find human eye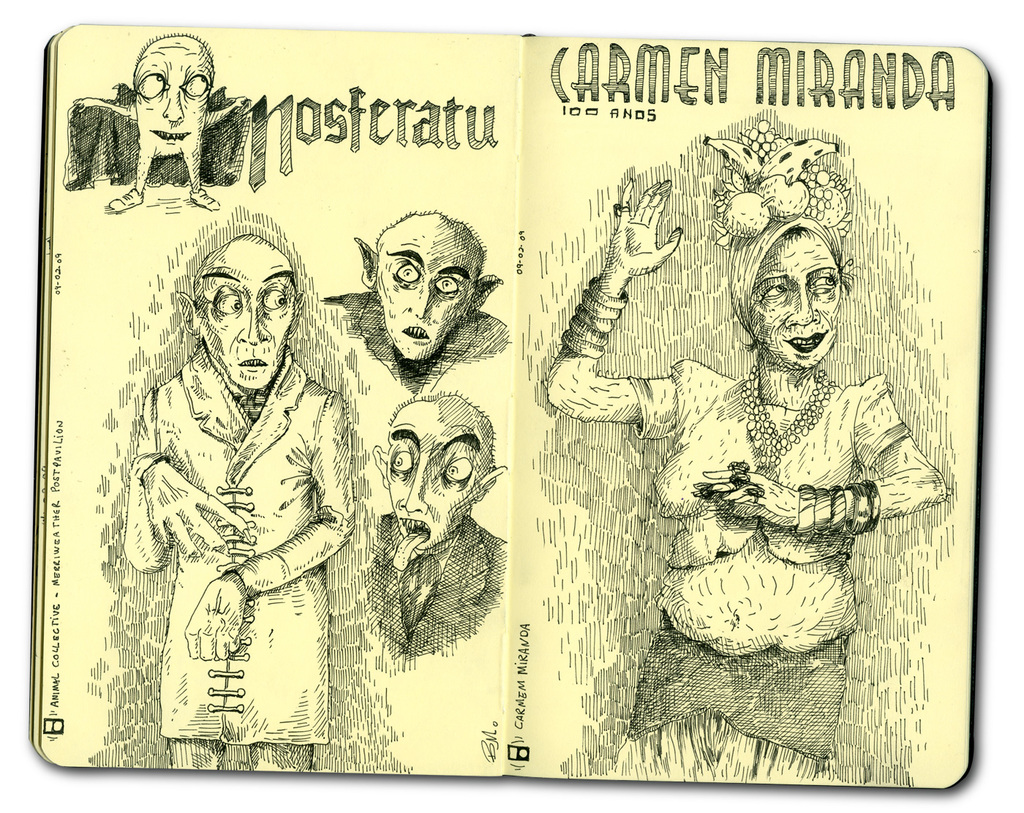
crop(389, 445, 410, 479)
